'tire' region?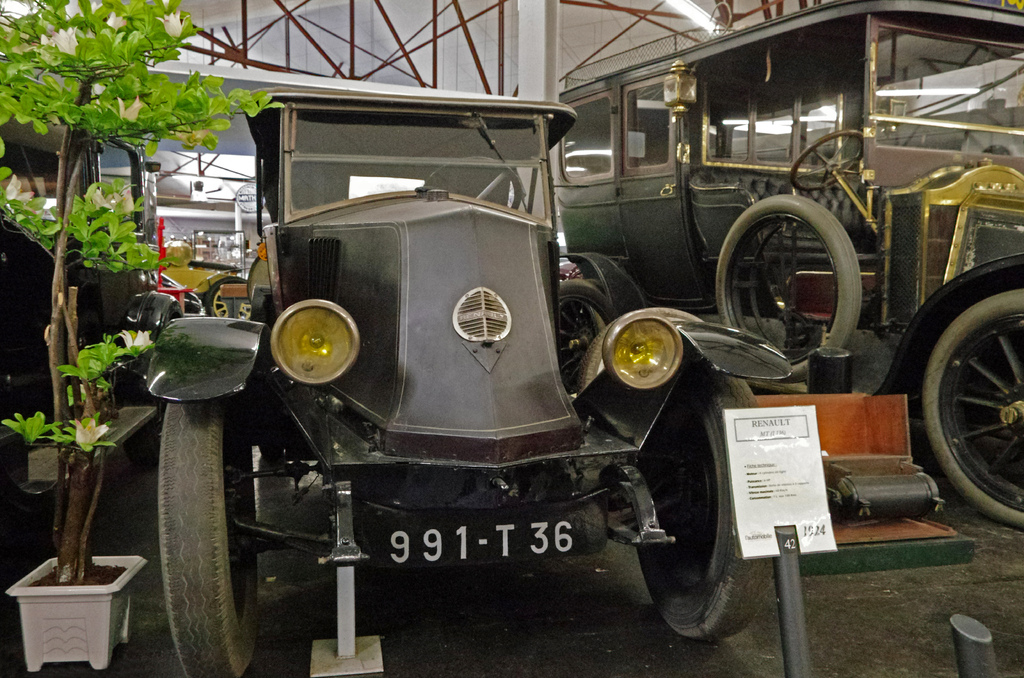
BBox(714, 195, 865, 385)
